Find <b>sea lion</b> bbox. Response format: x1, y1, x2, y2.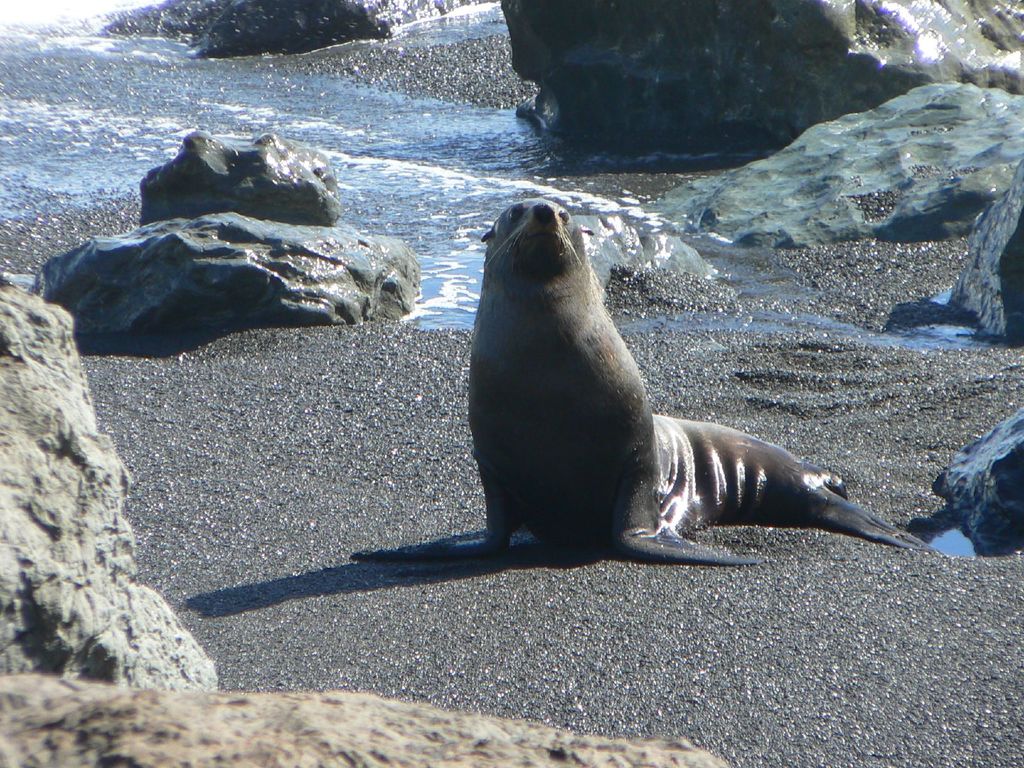
352, 198, 951, 564.
